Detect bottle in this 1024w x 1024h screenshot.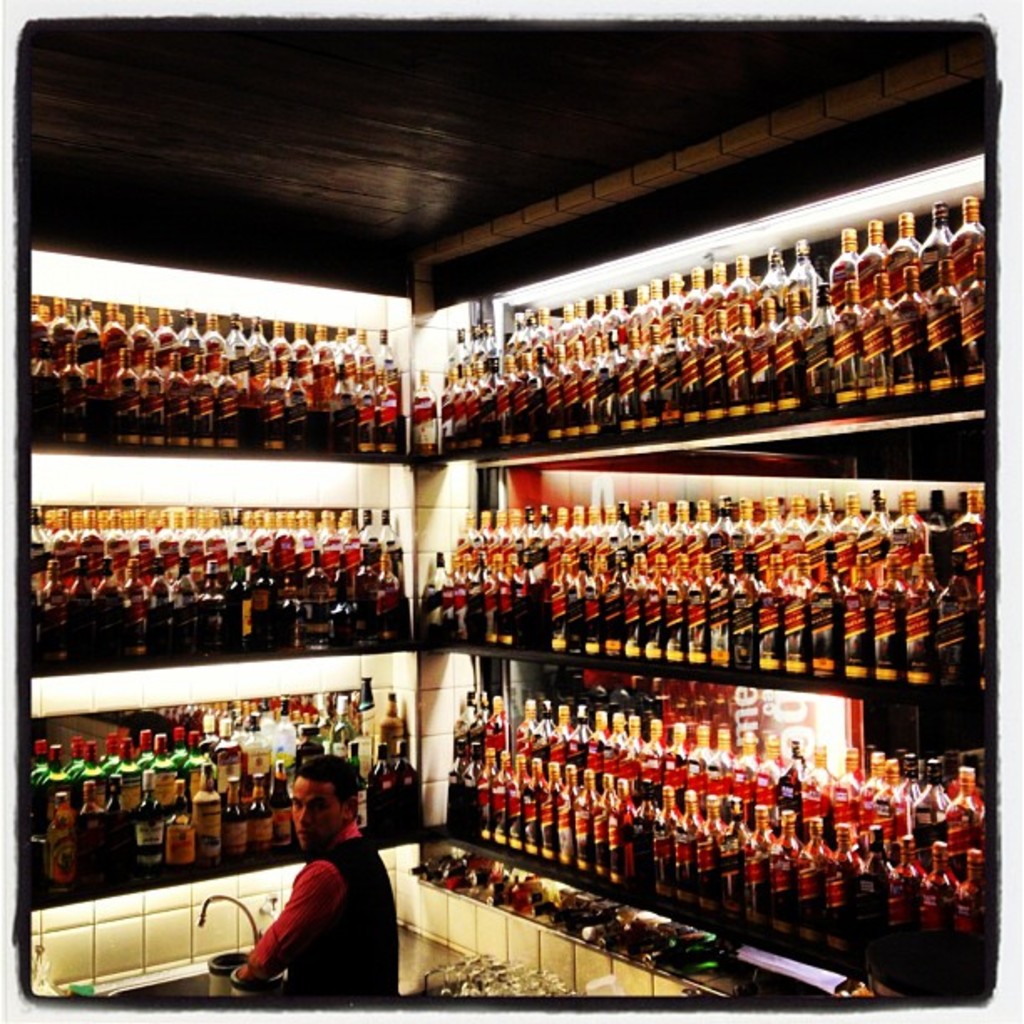
Detection: bbox=[837, 273, 857, 403].
